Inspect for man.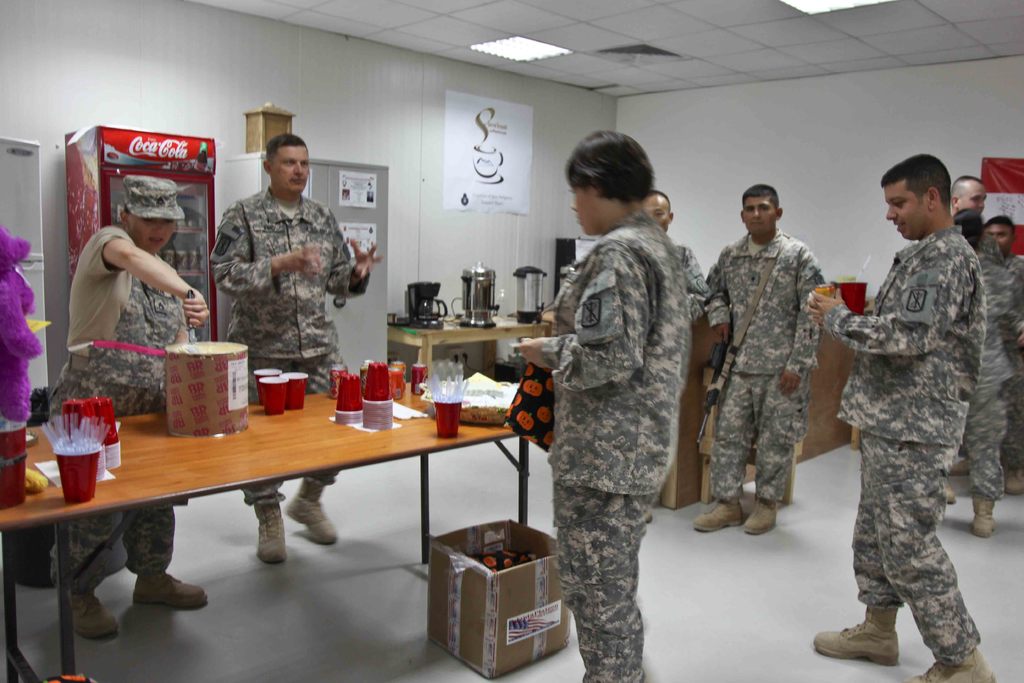
Inspection: bbox(696, 183, 836, 532).
